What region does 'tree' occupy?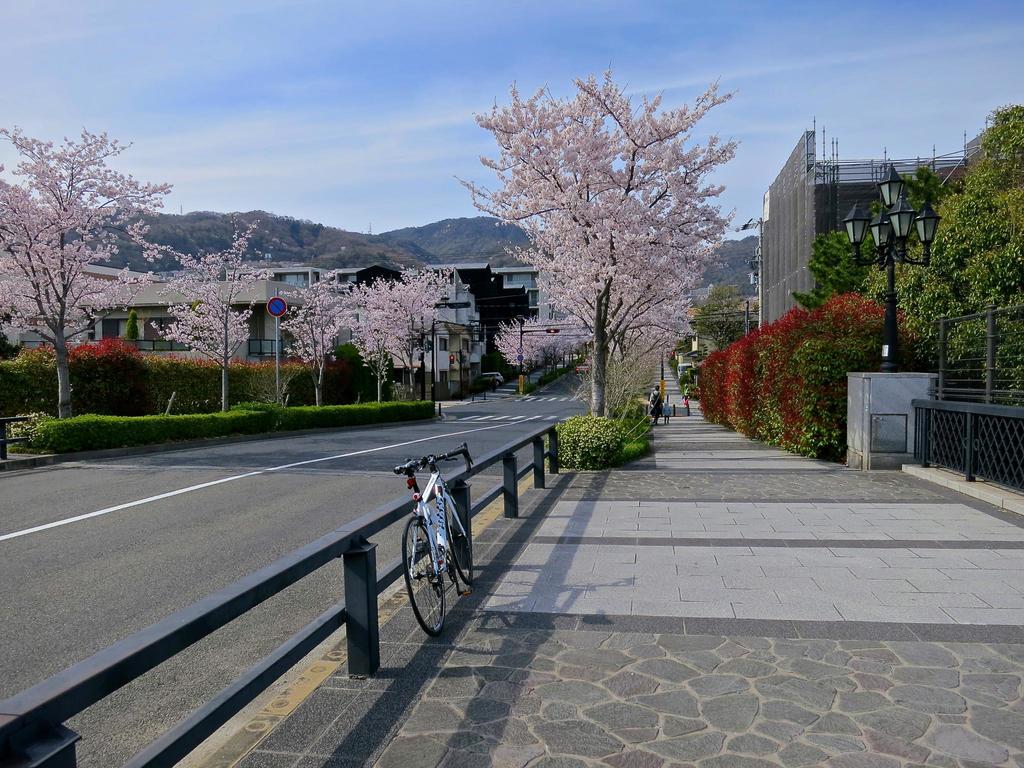
[x1=282, y1=259, x2=350, y2=412].
